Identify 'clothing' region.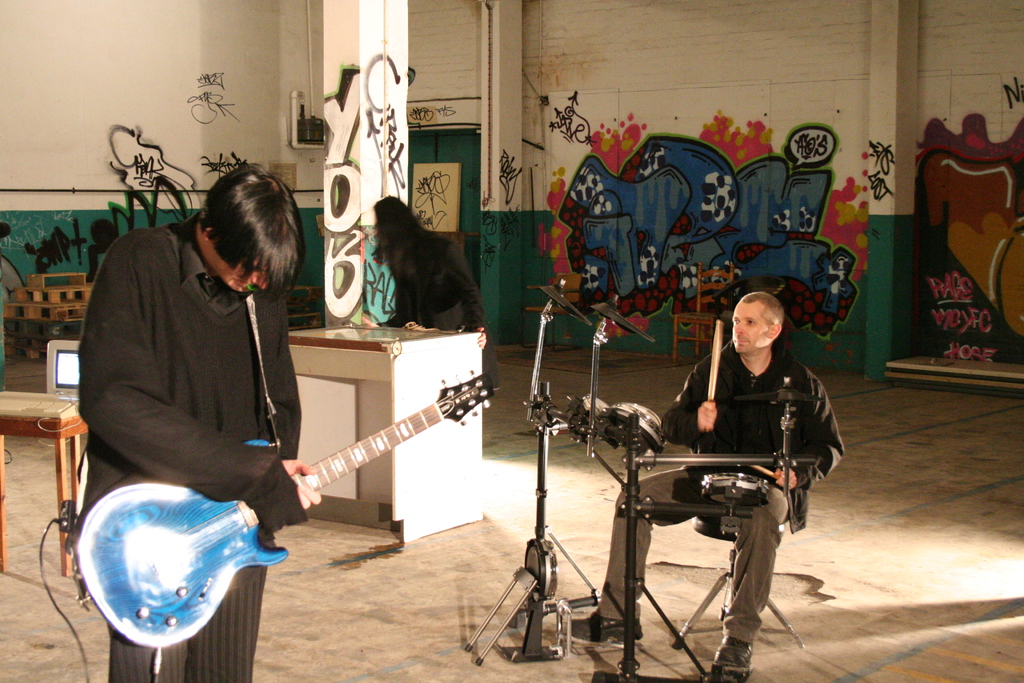
Region: crop(590, 336, 849, 651).
